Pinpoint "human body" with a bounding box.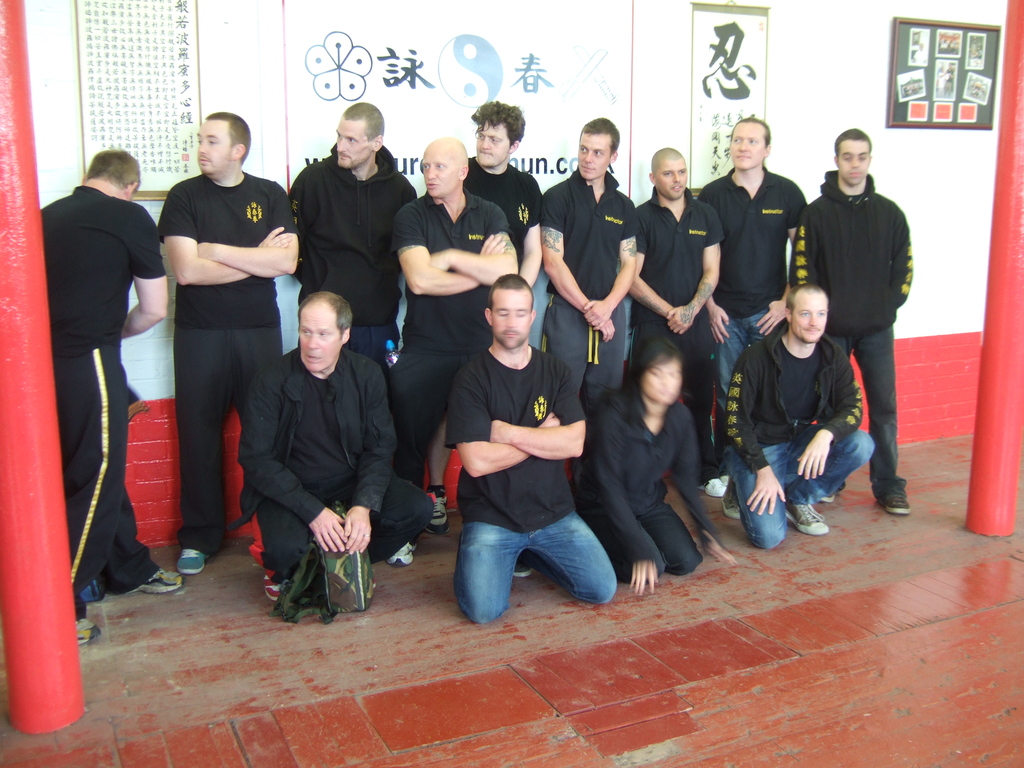
left=237, top=285, right=440, bottom=606.
